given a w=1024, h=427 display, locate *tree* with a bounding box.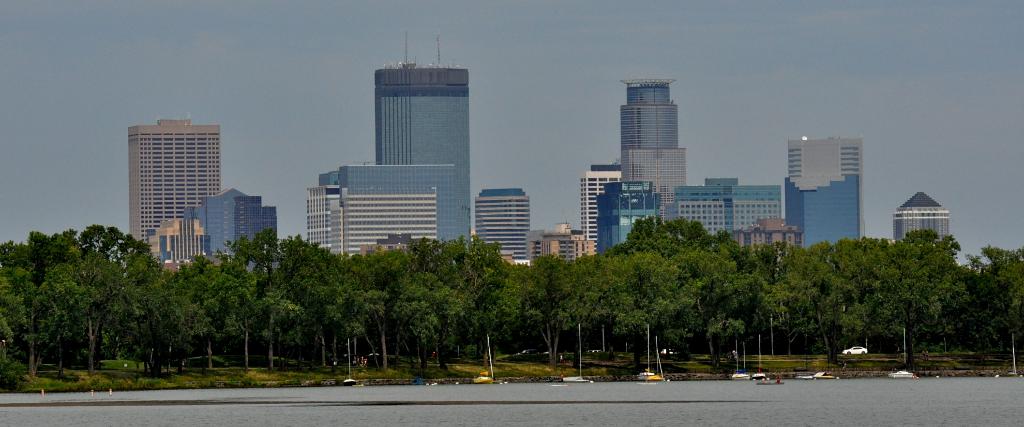
Located: locate(757, 236, 831, 362).
